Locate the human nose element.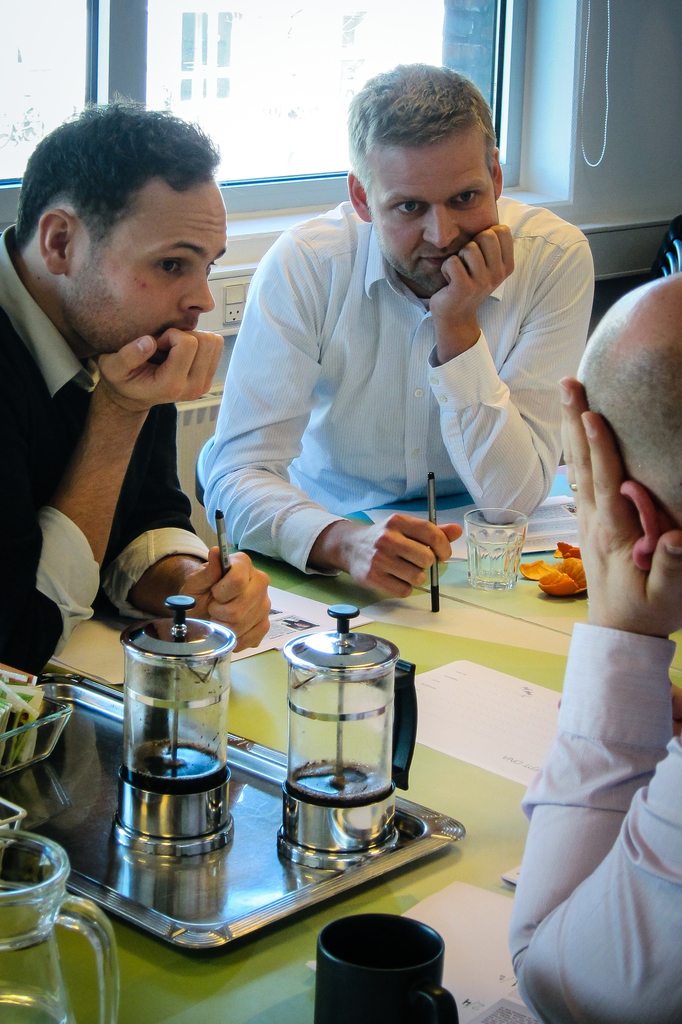
Element bbox: [422,204,461,245].
